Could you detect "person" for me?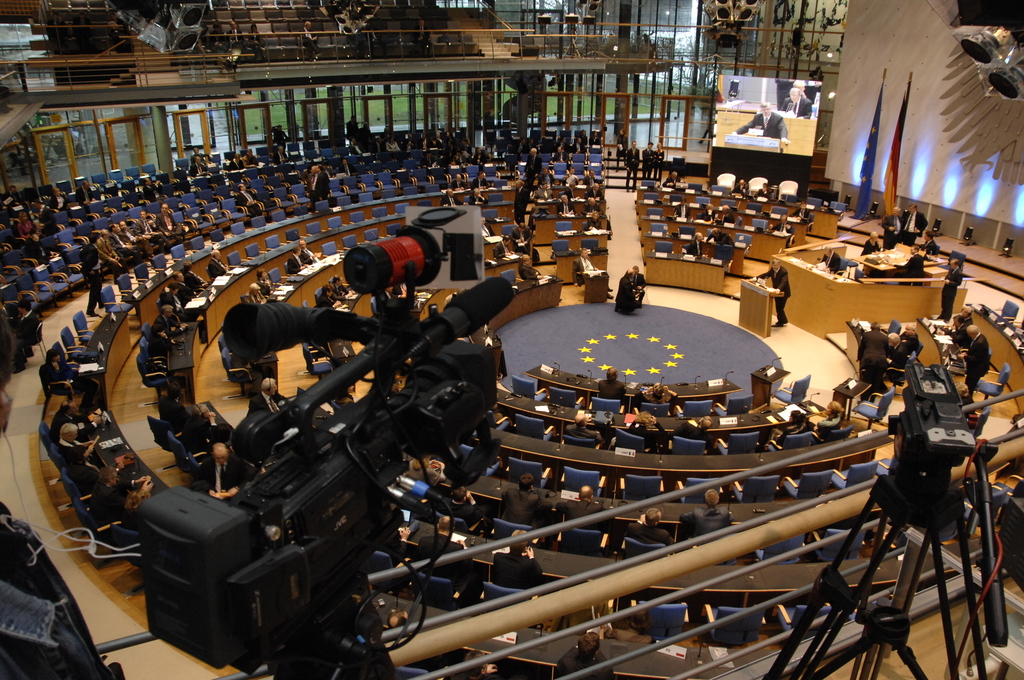
Detection result: <region>490, 530, 544, 589</region>.
